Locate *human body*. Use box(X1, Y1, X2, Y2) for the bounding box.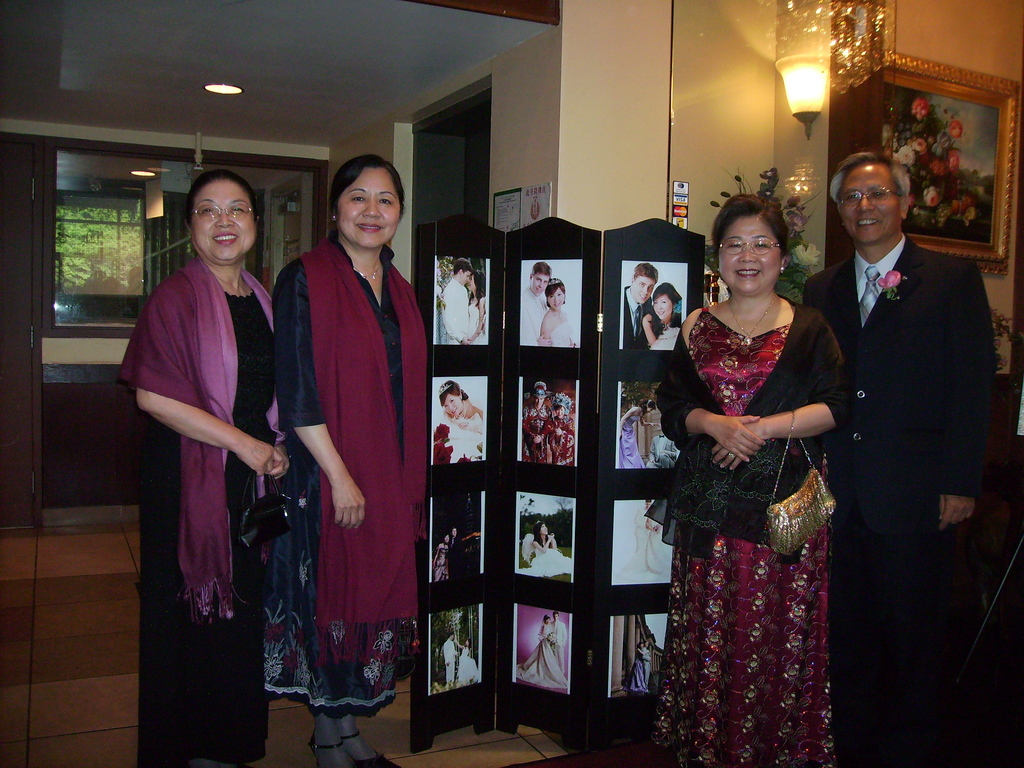
box(132, 168, 286, 762).
